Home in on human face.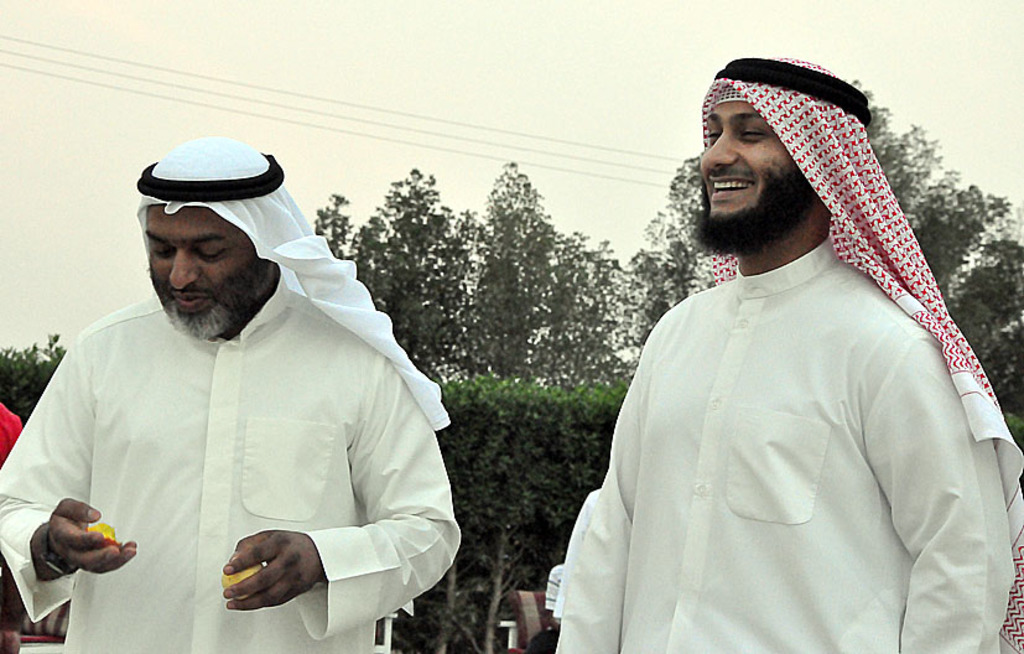
Homed in at bbox=[696, 102, 802, 243].
